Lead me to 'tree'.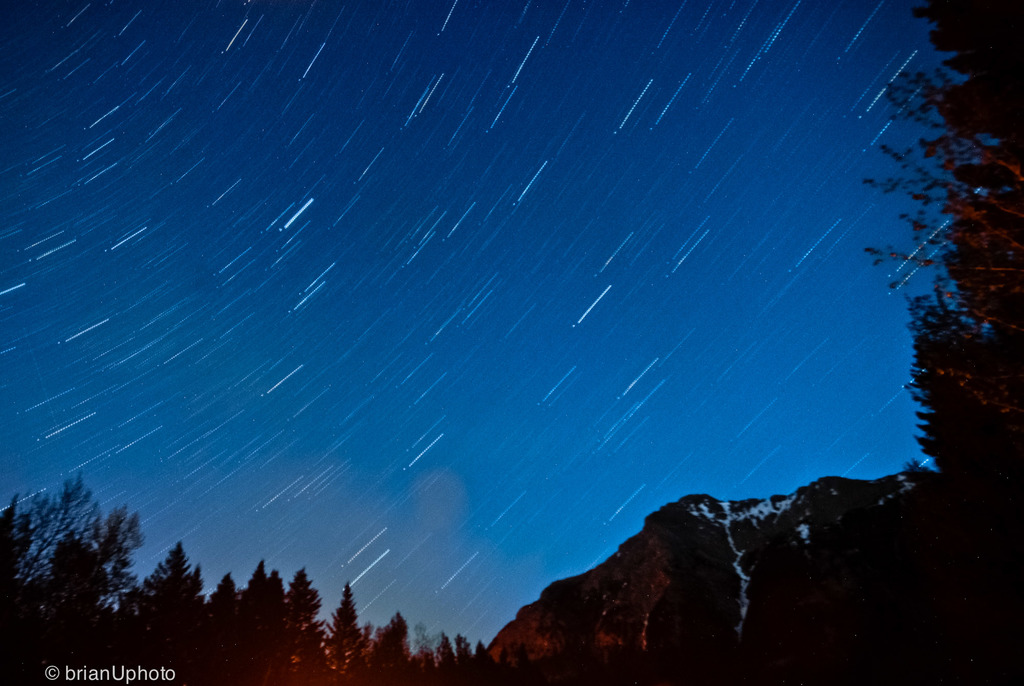
Lead to detection(82, 534, 196, 685).
